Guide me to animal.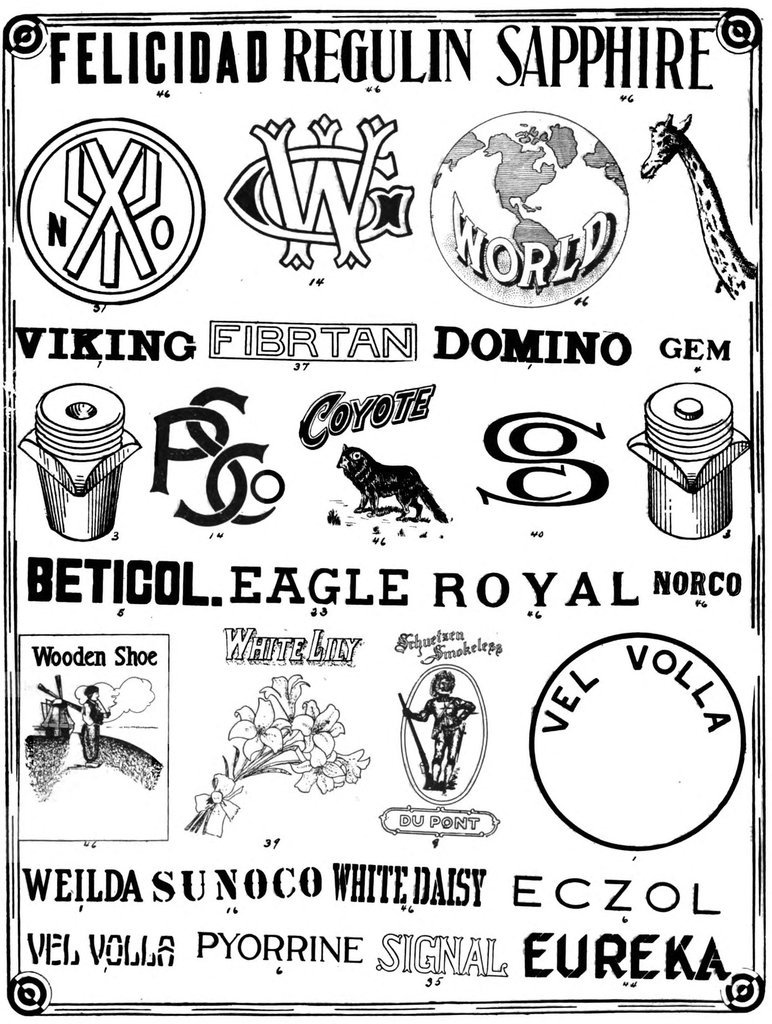
Guidance: 635/108/771/311.
